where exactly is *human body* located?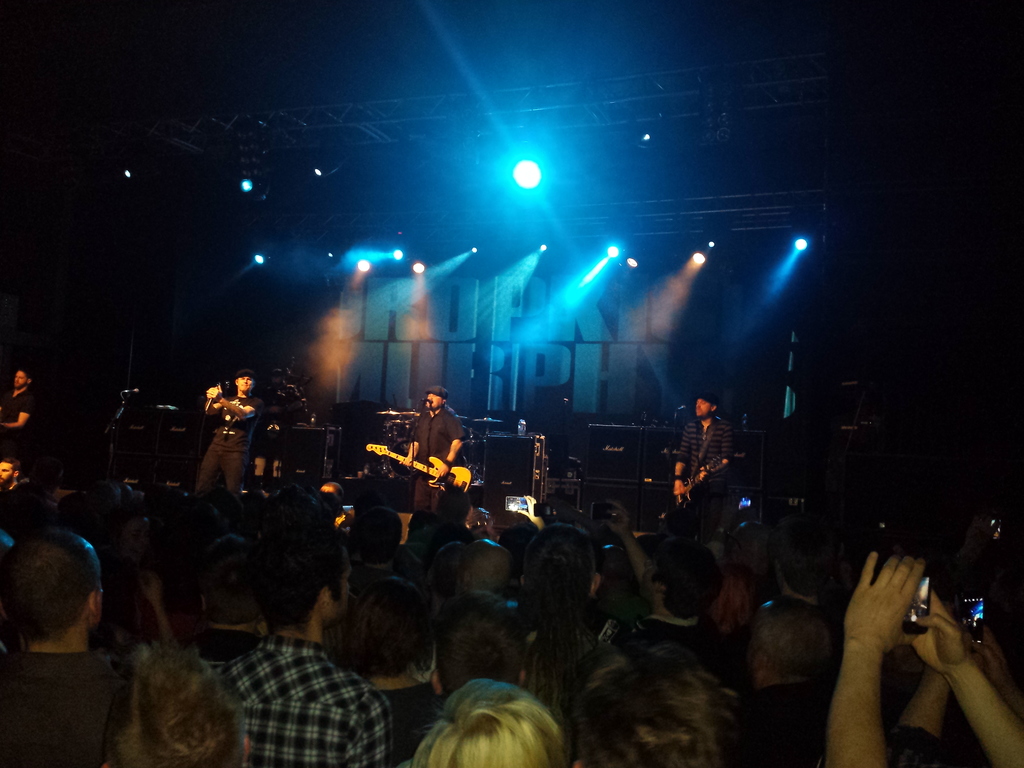
Its bounding box is x1=821, y1=554, x2=1023, y2=767.
